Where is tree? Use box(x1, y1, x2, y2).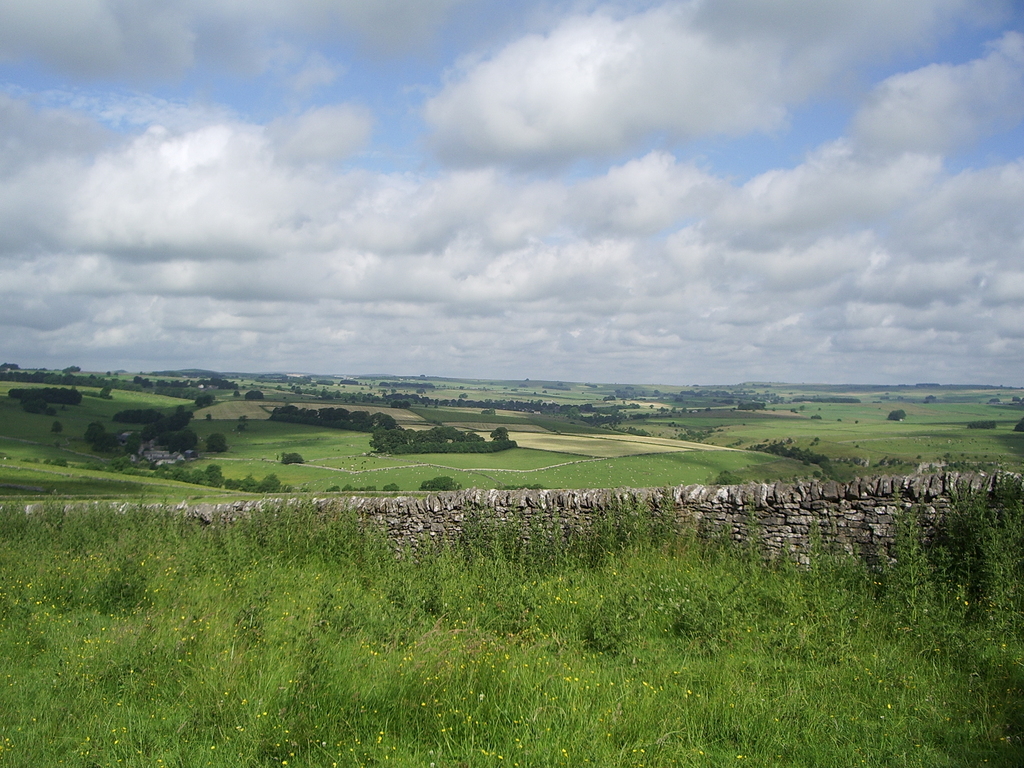
box(122, 434, 140, 454).
